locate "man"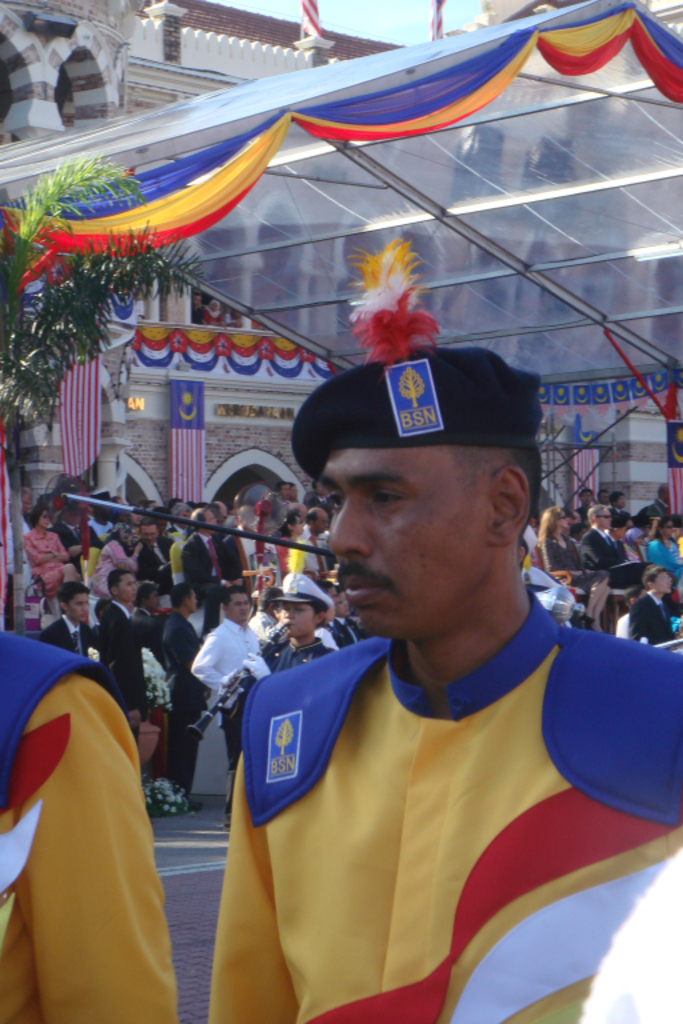
(x1=91, y1=565, x2=137, y2=629)
